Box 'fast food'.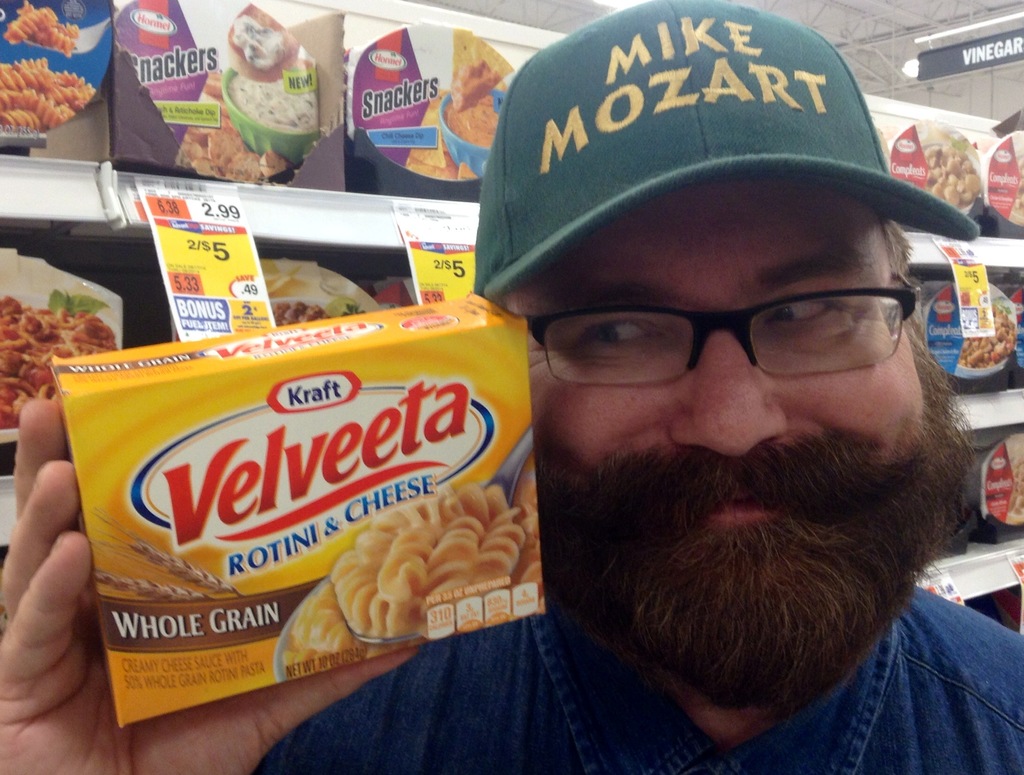
179 102 288 182.
